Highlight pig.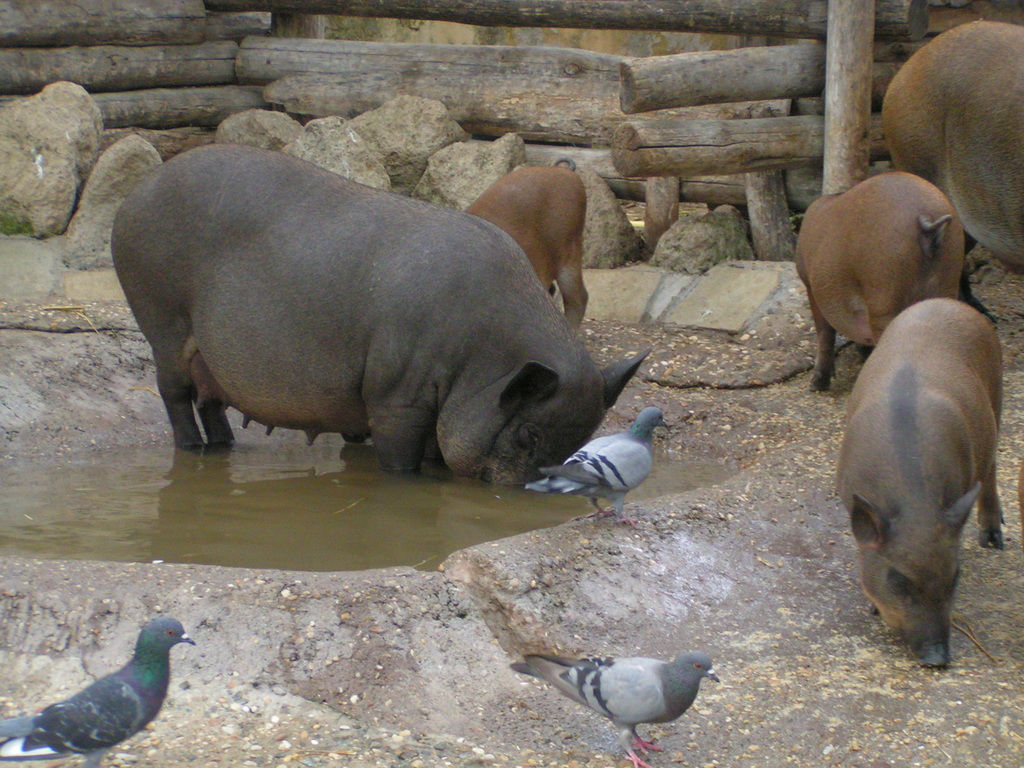
Highlighted region: [left=109, top=141, right=652, bottom=487].
